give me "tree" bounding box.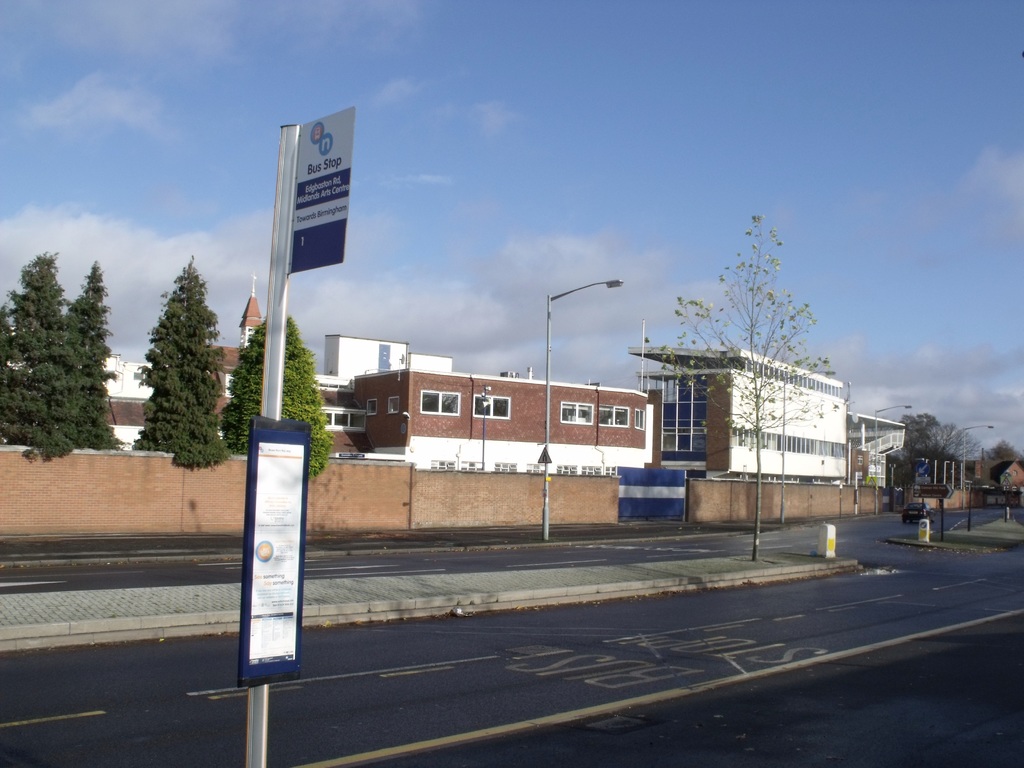
212/304/337/481.
